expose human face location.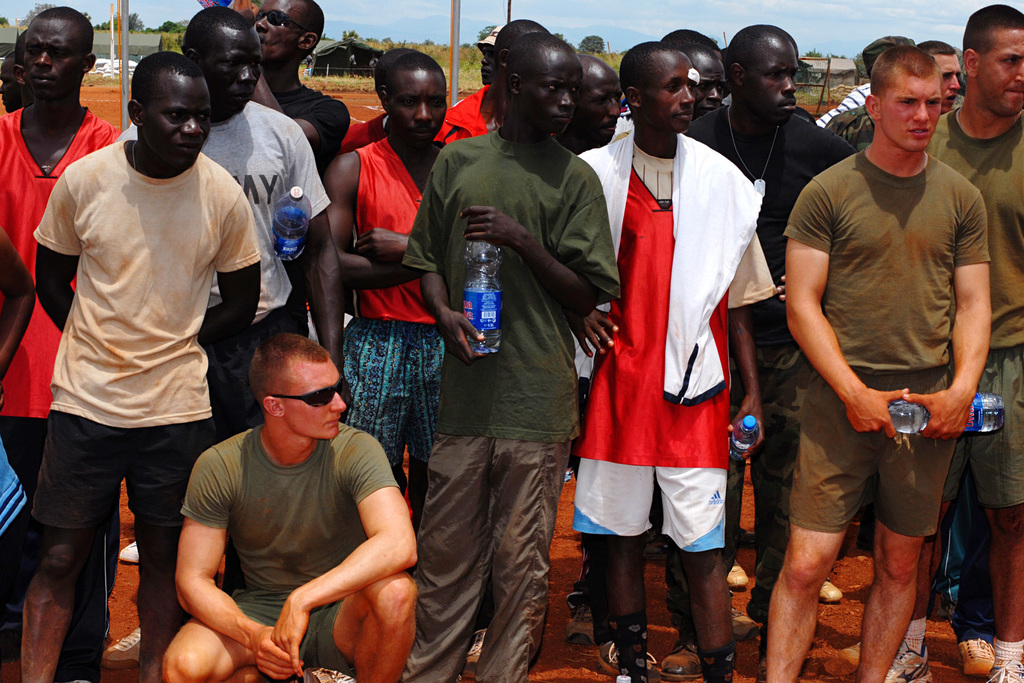
Exposed at bbox=[257, 3, 305, 65].
